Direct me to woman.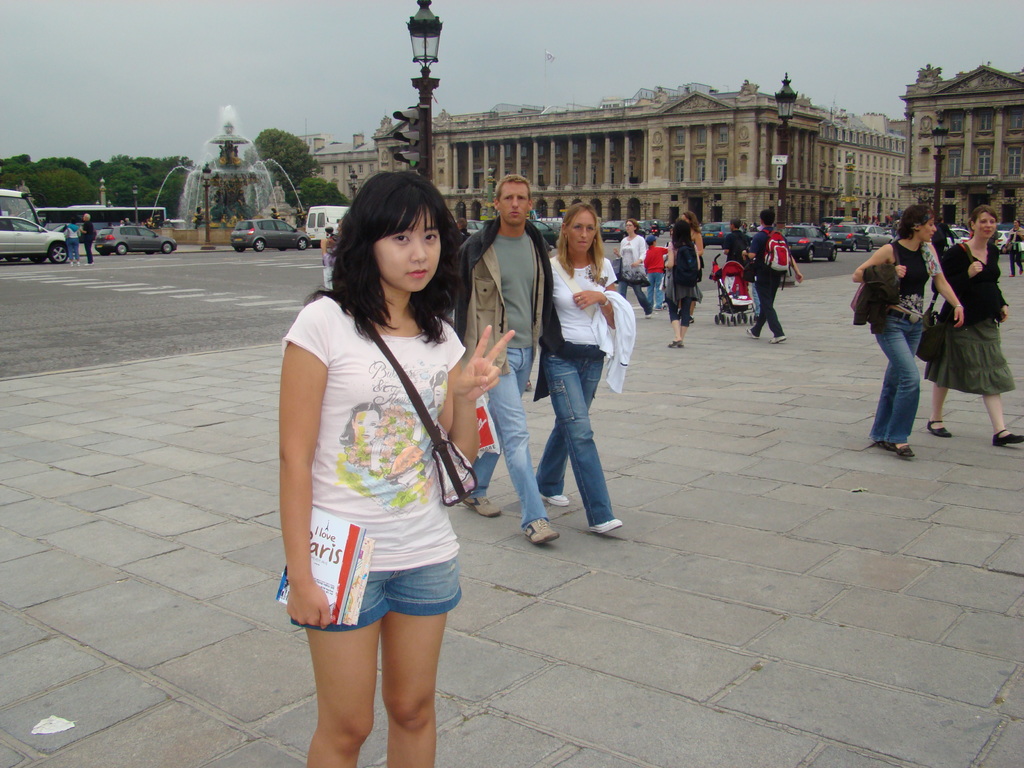
Direction: region(531, 207, 636, 538).
